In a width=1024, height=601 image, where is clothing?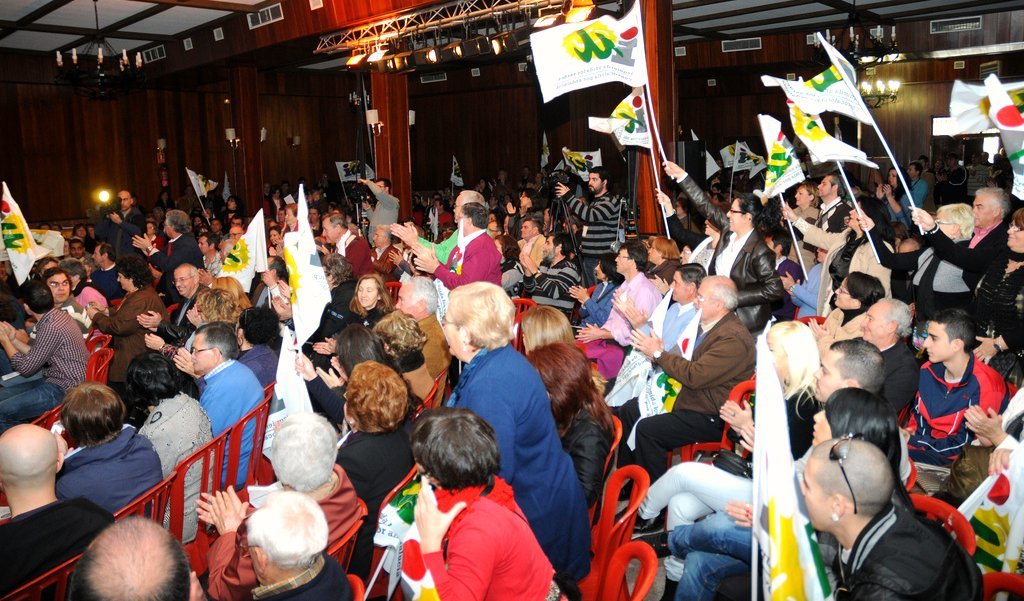
634/302/751/500.
